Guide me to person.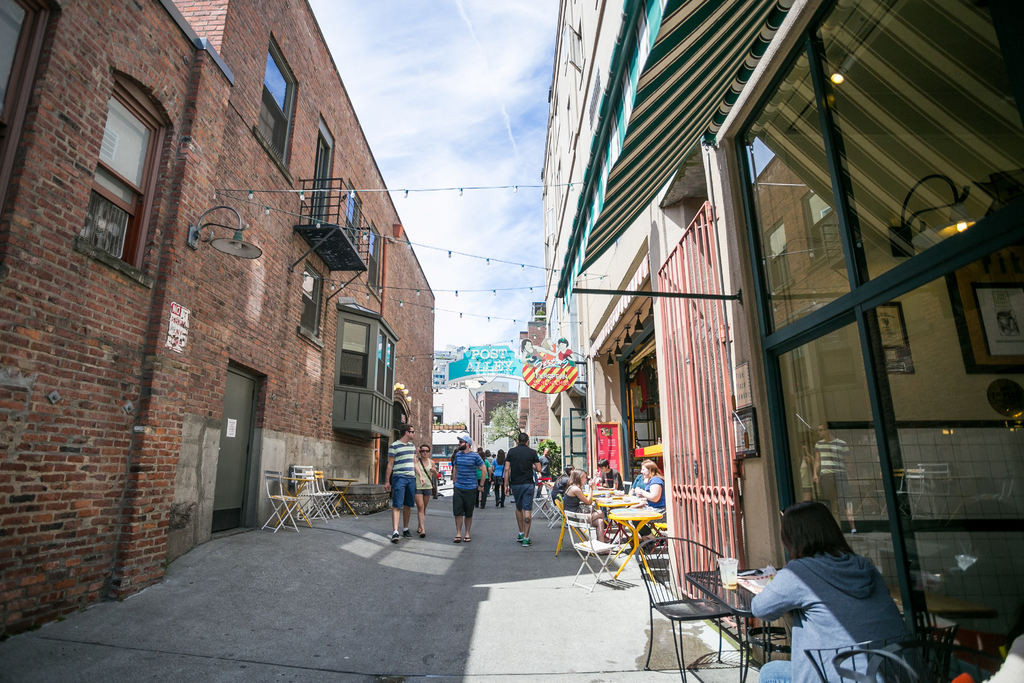
Guidance: (x1=758, y1=497, x2=927, y2=673).
